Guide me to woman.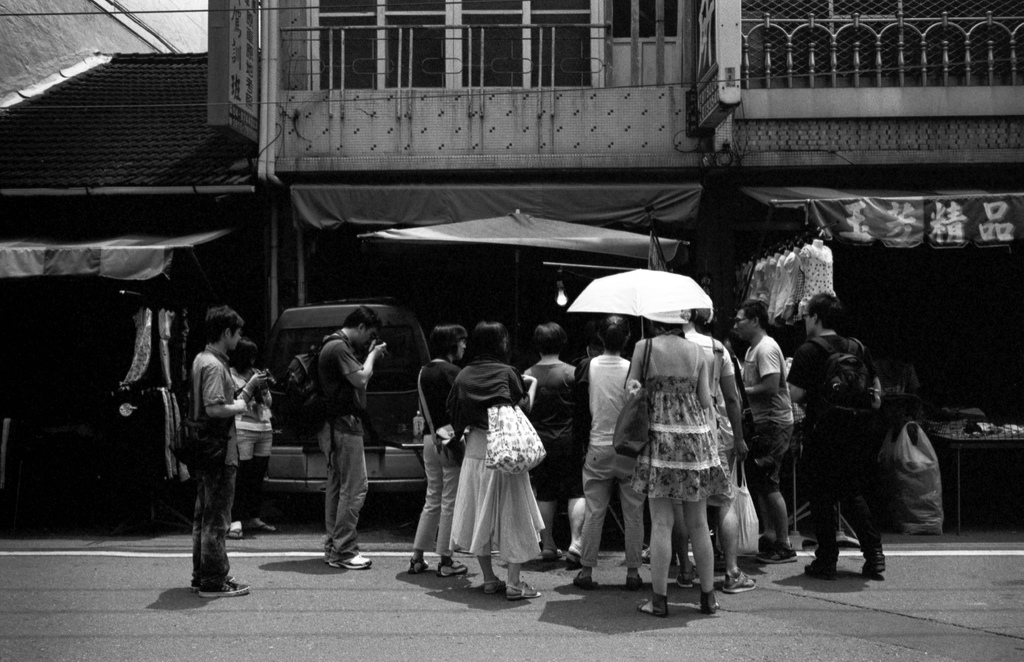
Guidance: <box>521,319,580,571</box>.
